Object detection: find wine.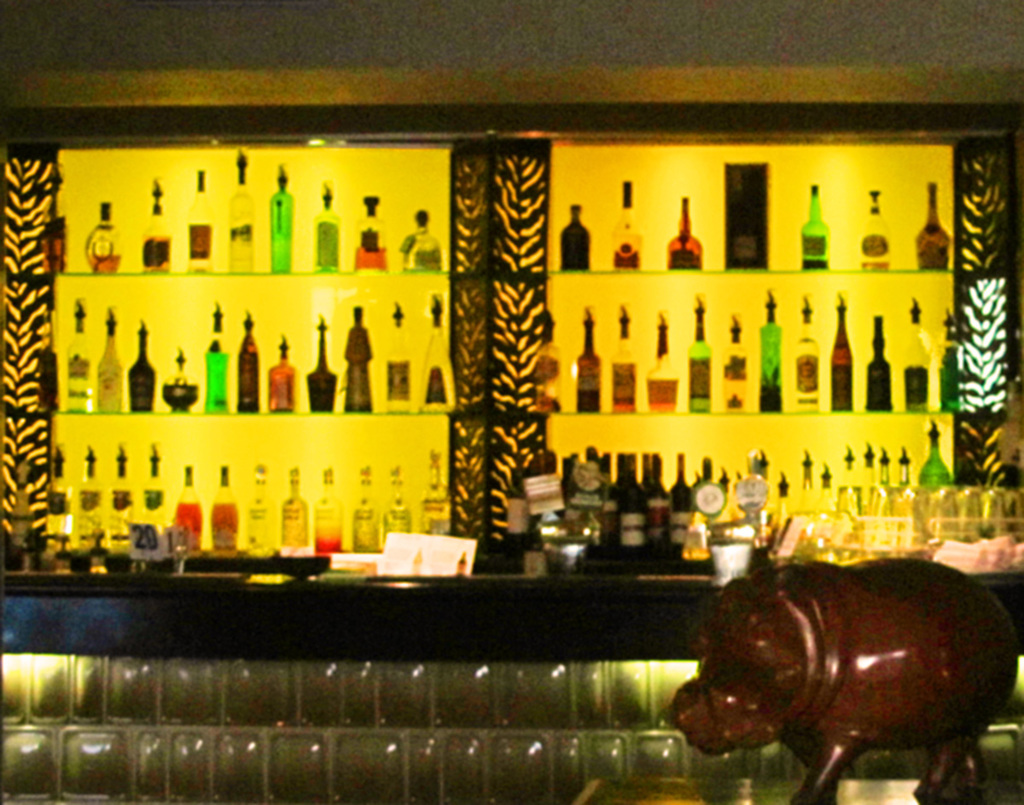
{"x1": 137, "y1": 170, "x2": 174, "y2": 272}.
